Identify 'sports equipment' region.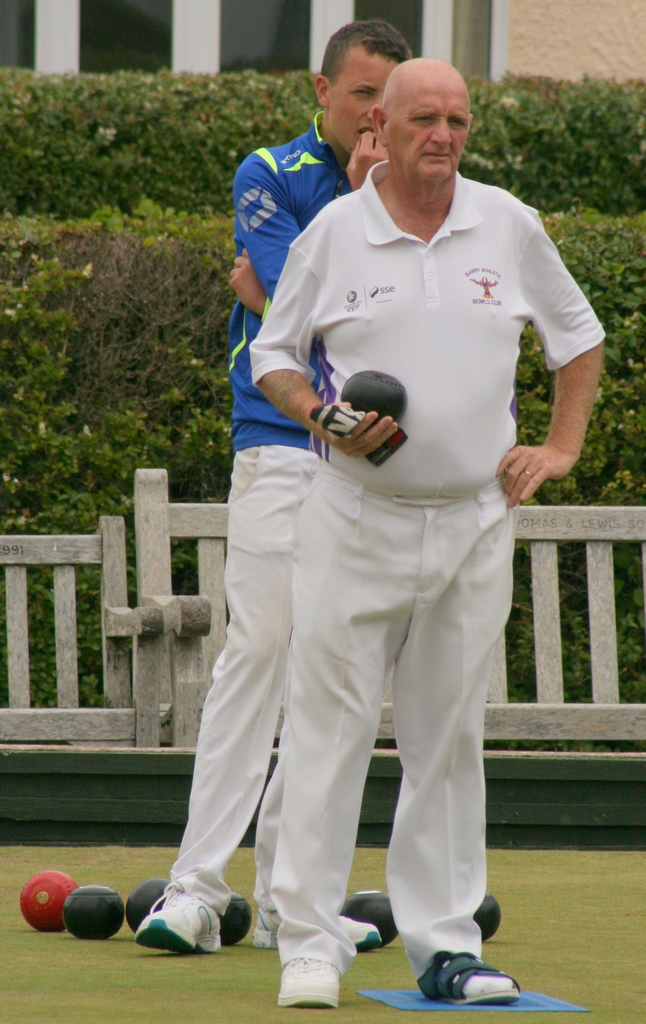
Region: l=21, t=872, r=79, b=931.
